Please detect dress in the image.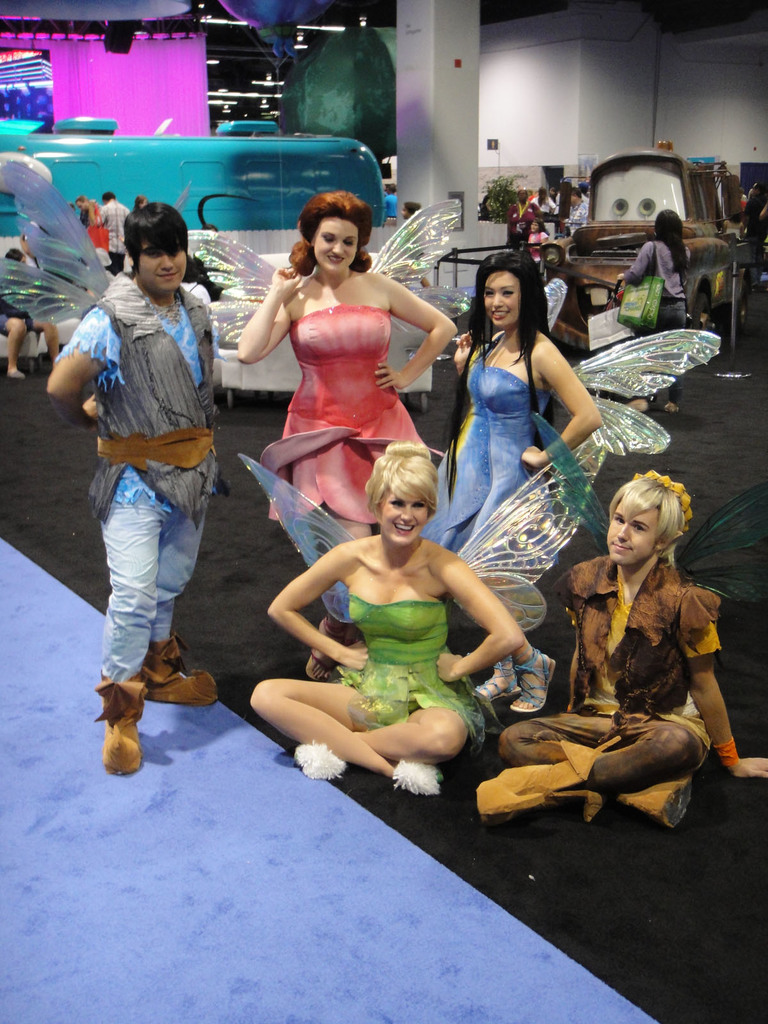
335,596,499,758.
